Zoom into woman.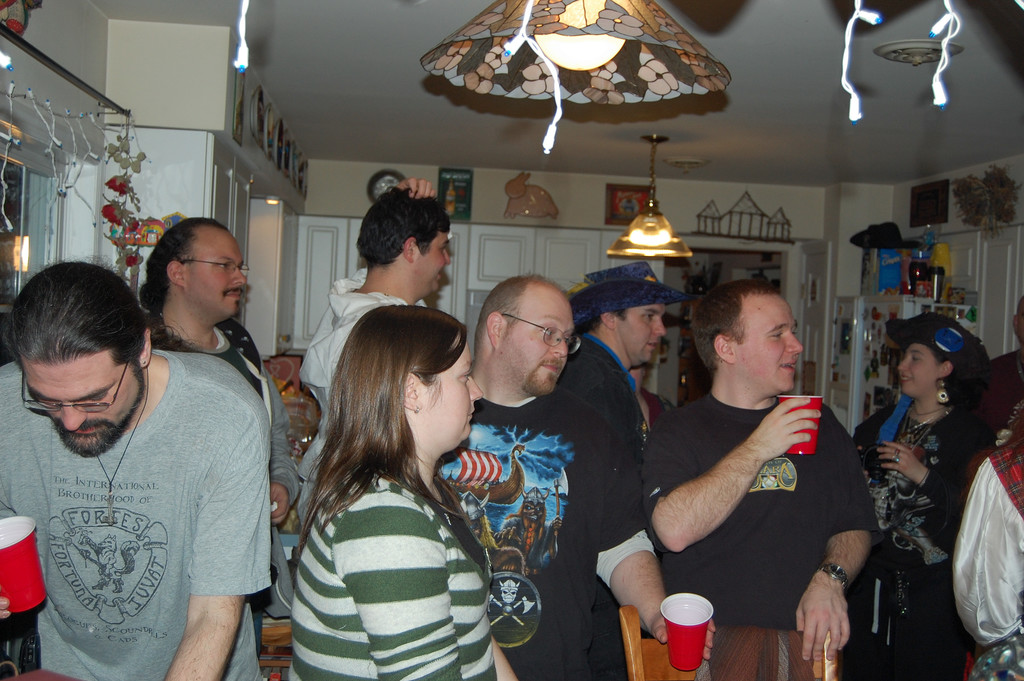
Zoom target: <region>287, 306, 526, 680</region>.
